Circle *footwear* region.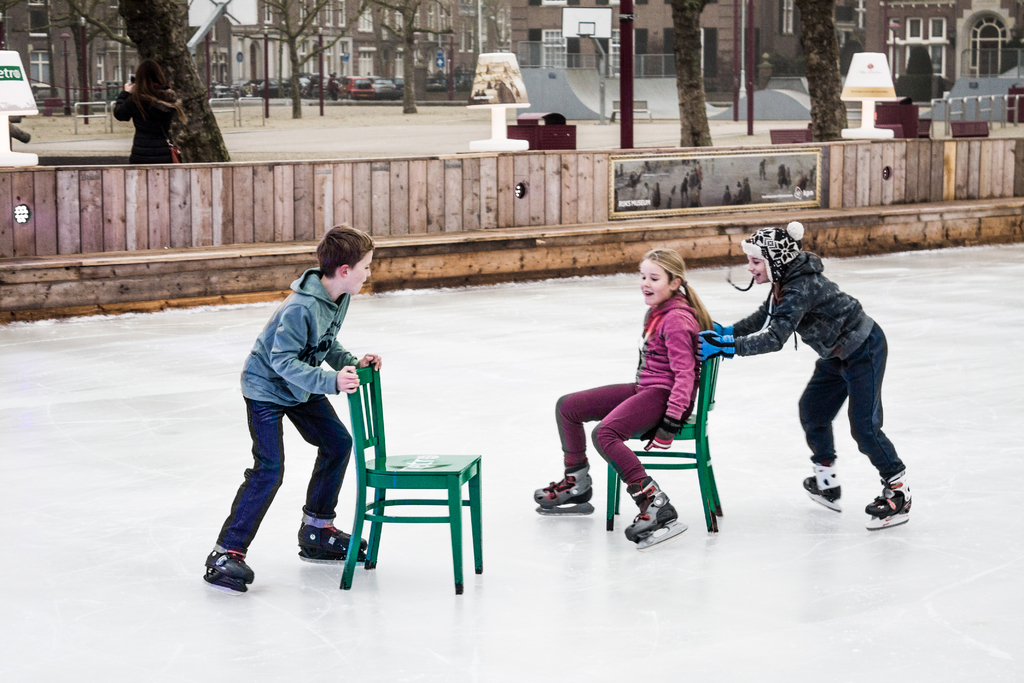
Region: {"x1": 531, "y1": 464, "x2": 591, "y2": 507}.
